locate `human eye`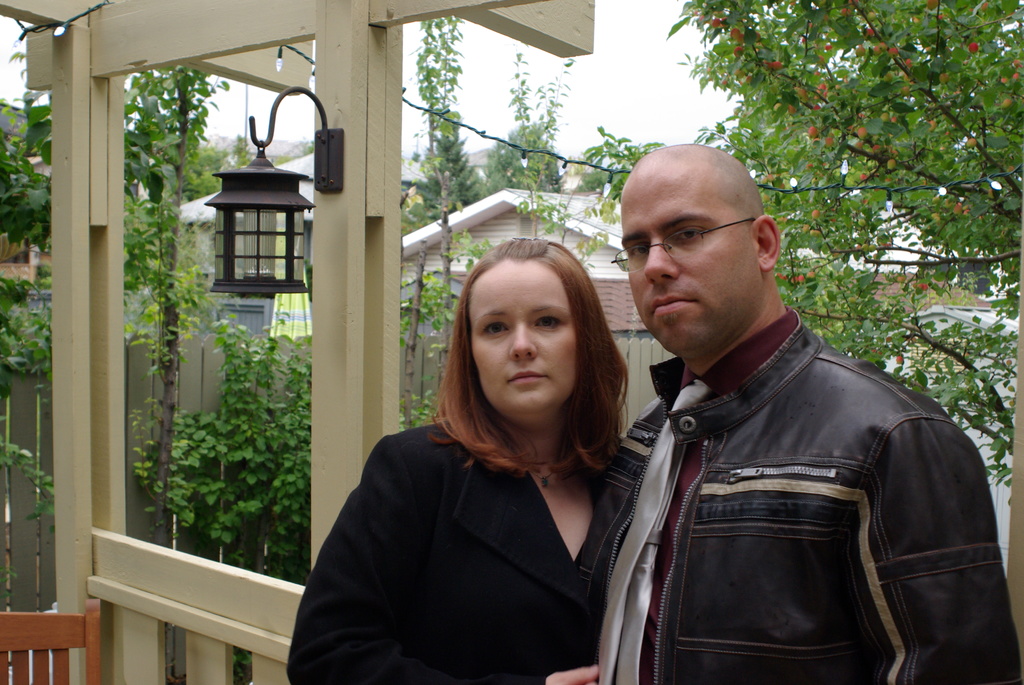
bbox=[532, 311, 563, 335]
